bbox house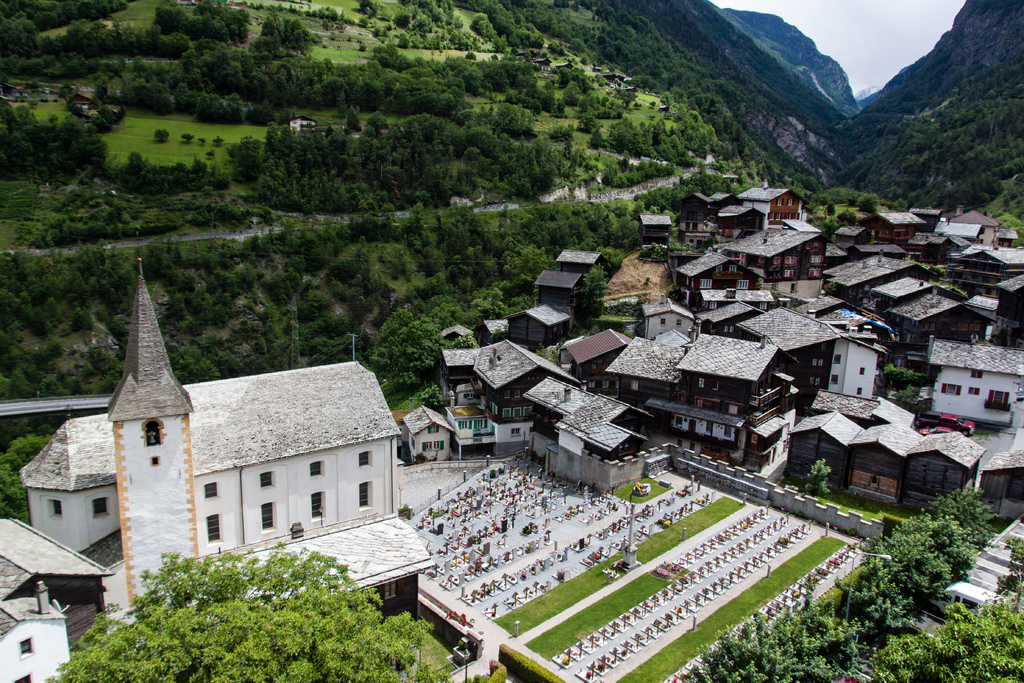
select_region(961, 244, 1023, 286)
